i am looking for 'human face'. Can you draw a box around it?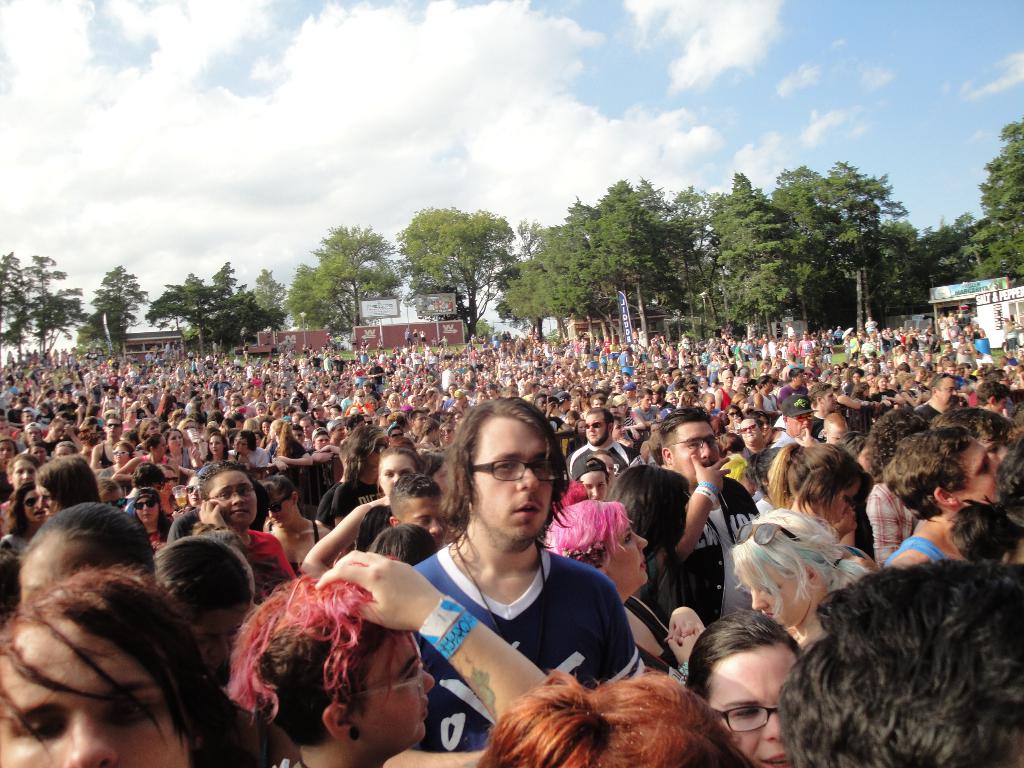
Sure, the bounding box is x1=740 y1=471 x2=756 y2=493.
